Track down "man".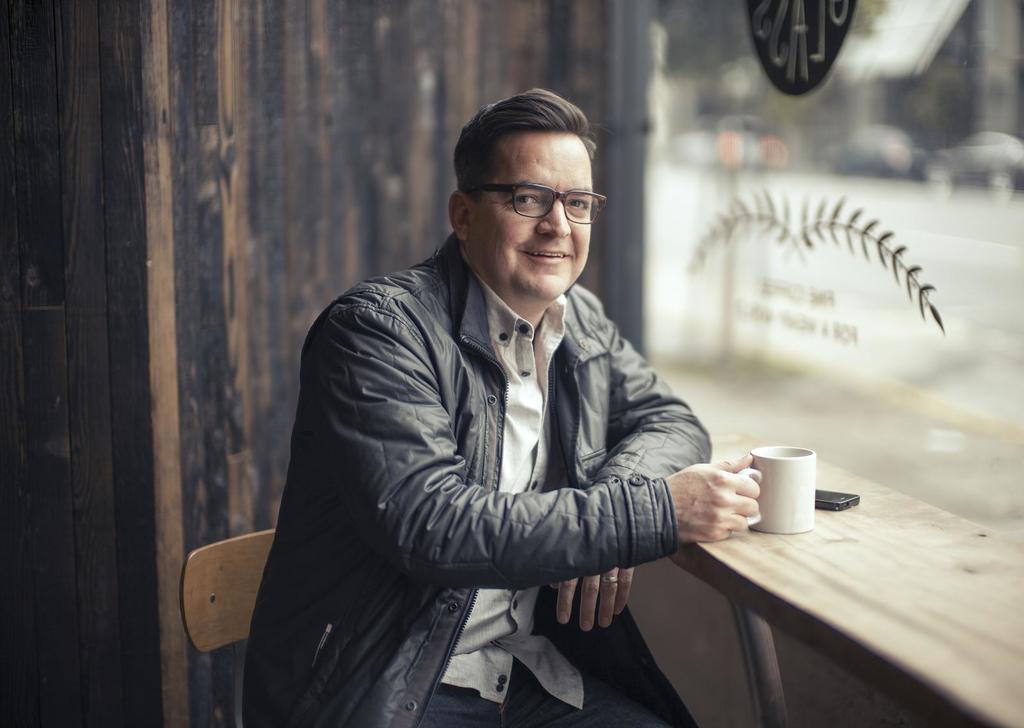
Tracked to x1=257, y1=98, x2=797, y2=724.
